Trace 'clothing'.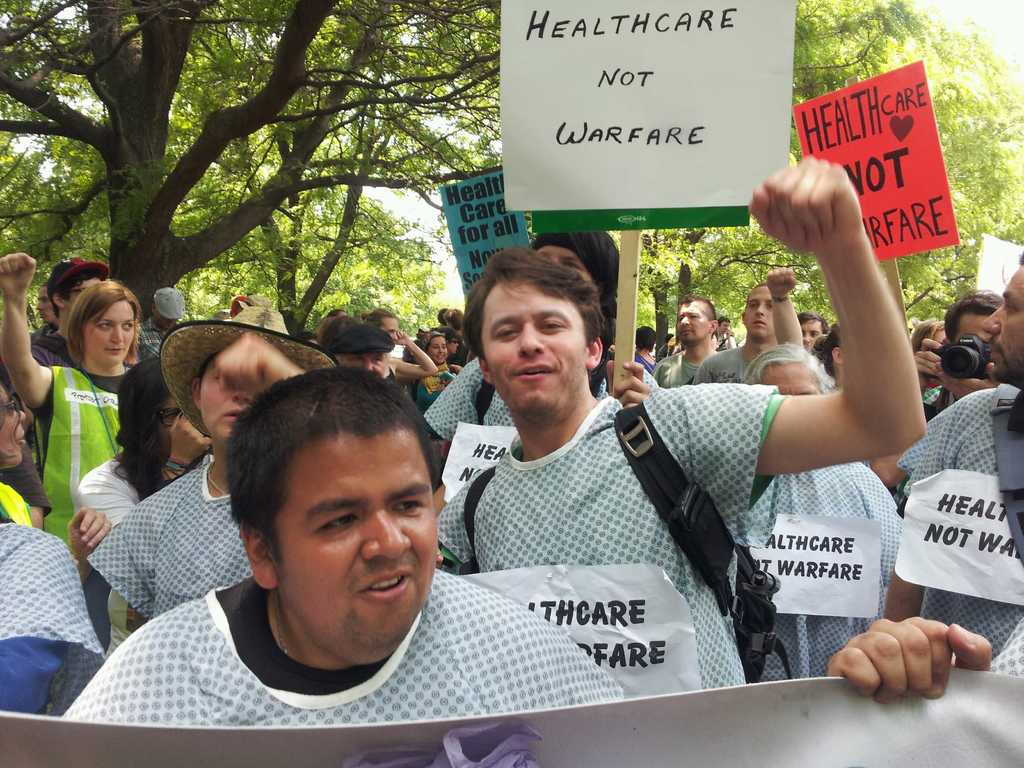
Traced to l=417, t=371, r=452, b=415.
